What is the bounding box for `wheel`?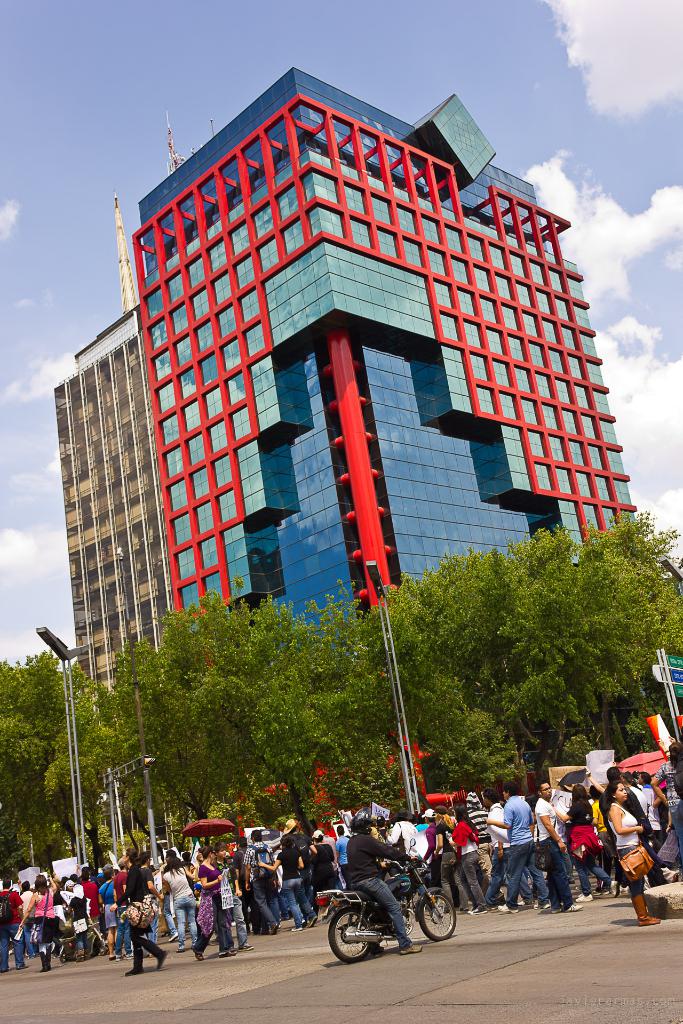
74/949/79/963.
